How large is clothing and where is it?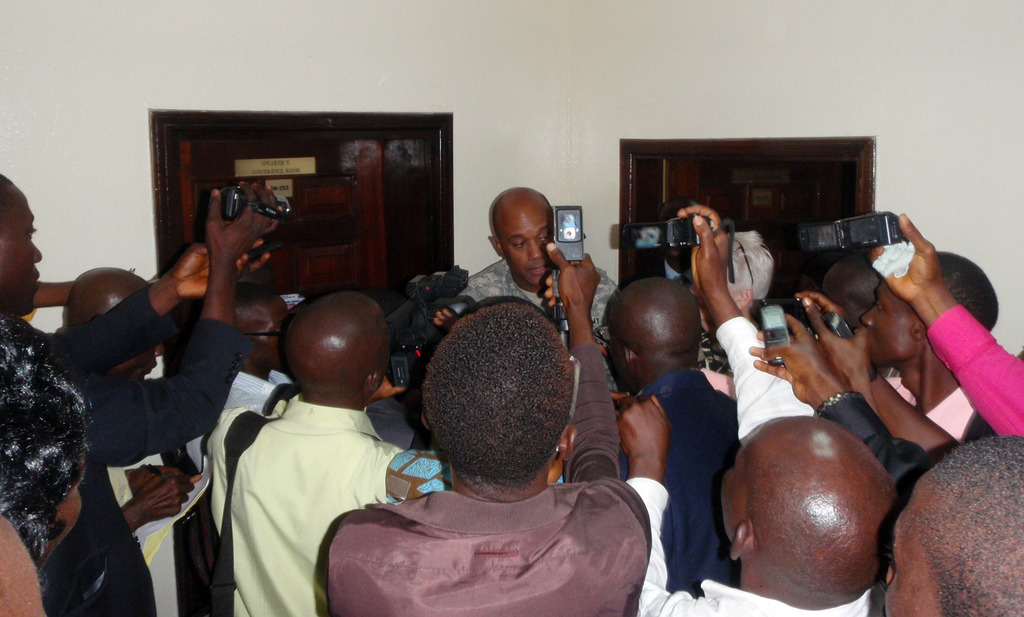
Bounding box: bbox(205, 332, 438, 604).
